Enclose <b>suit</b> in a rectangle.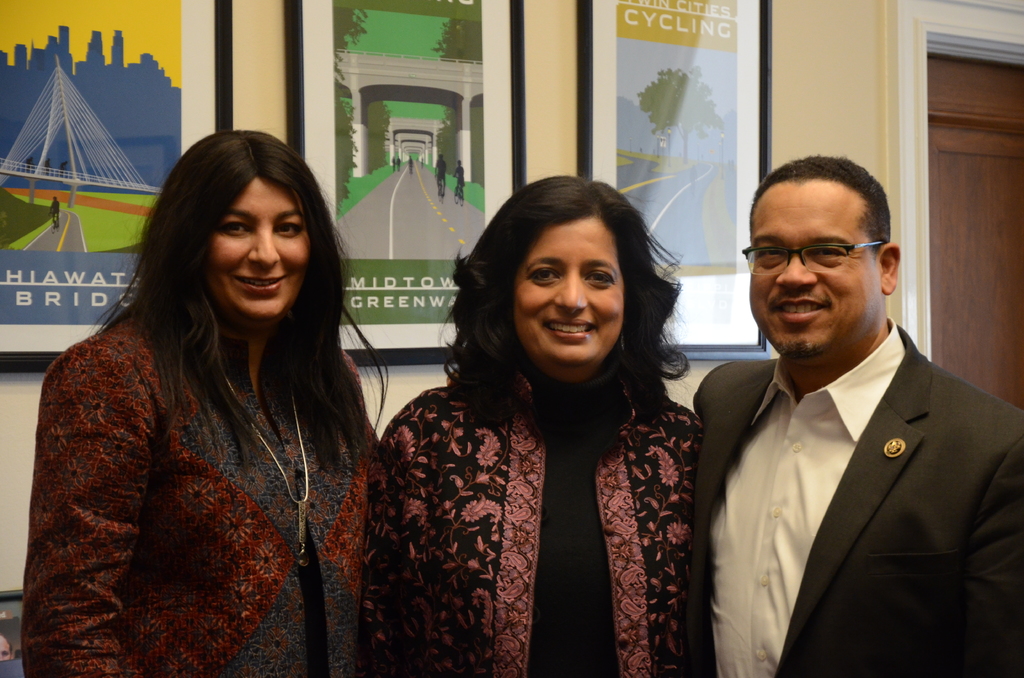
bbox=(735, 298, 999, 664).
